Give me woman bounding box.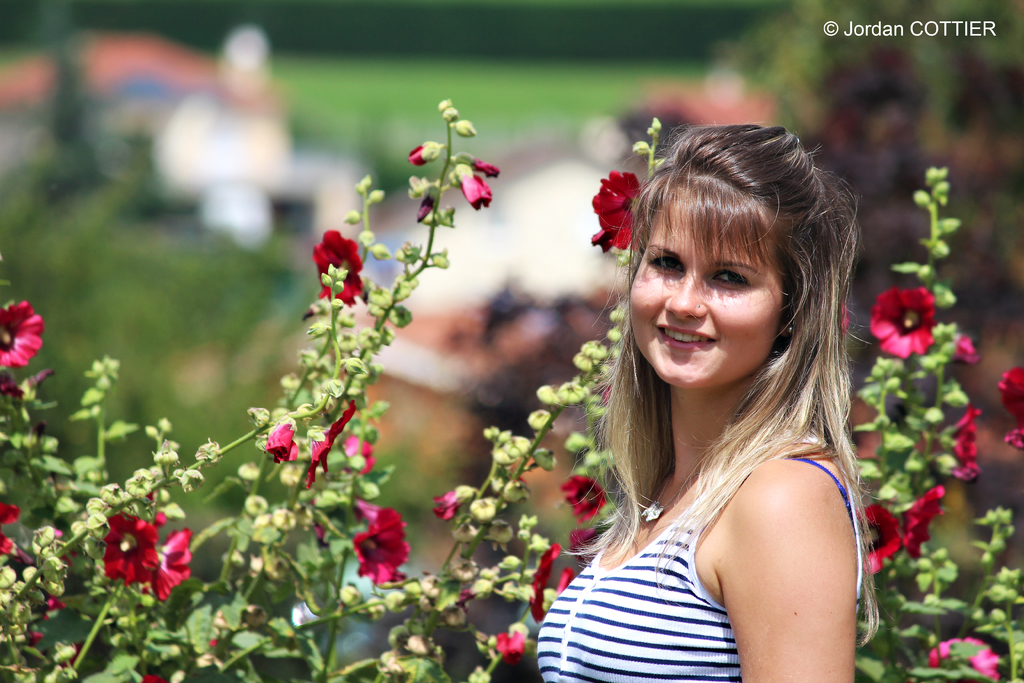
box(506, 118, 893, 682).
